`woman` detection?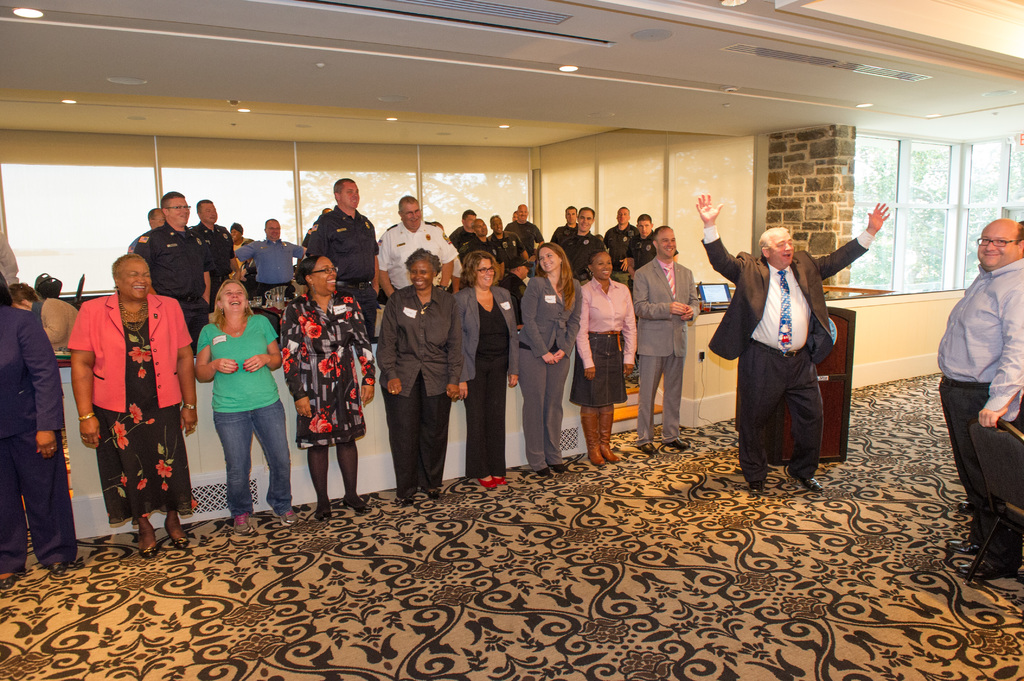
(65,254,200,562)
